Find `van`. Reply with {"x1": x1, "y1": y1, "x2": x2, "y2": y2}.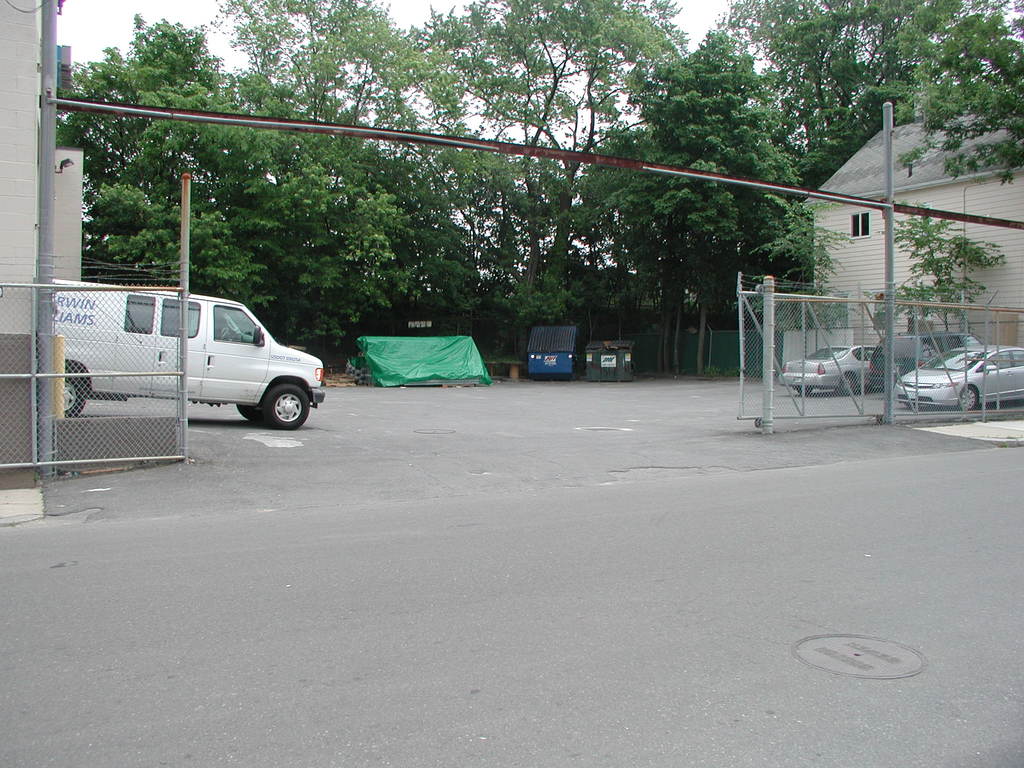
{"x1": 50, "y1": 273, "x2": 324, "y2": 433}.
